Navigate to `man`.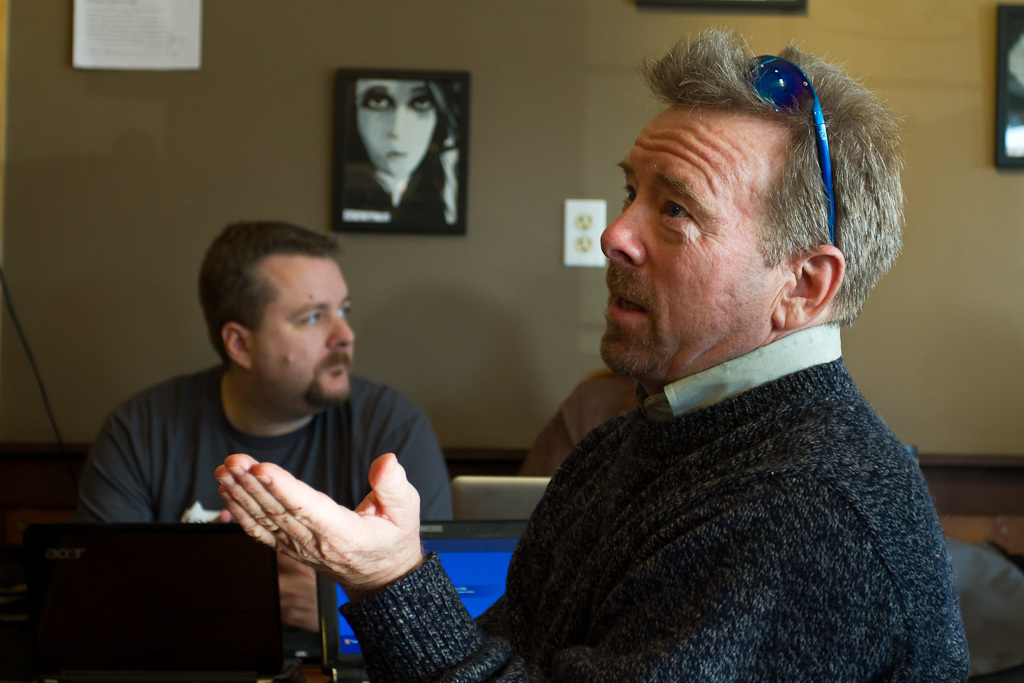
Navigation target: <region>216, 26, 971, 682</region>.
